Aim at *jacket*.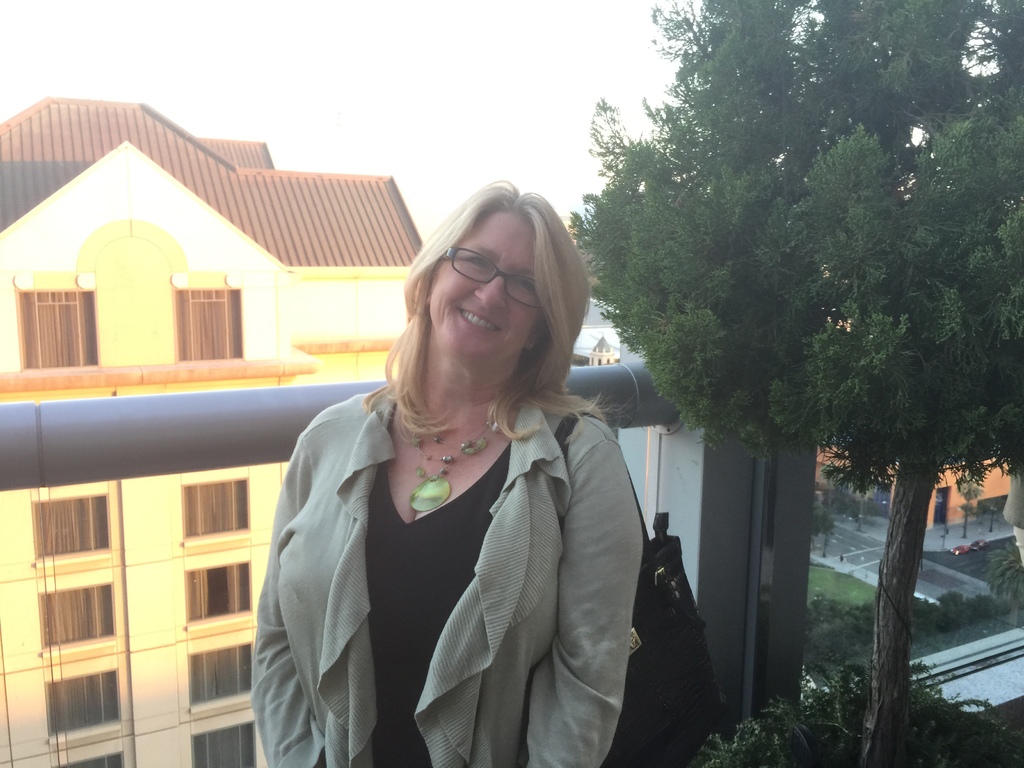
Aimed at 220 351 659 756.
